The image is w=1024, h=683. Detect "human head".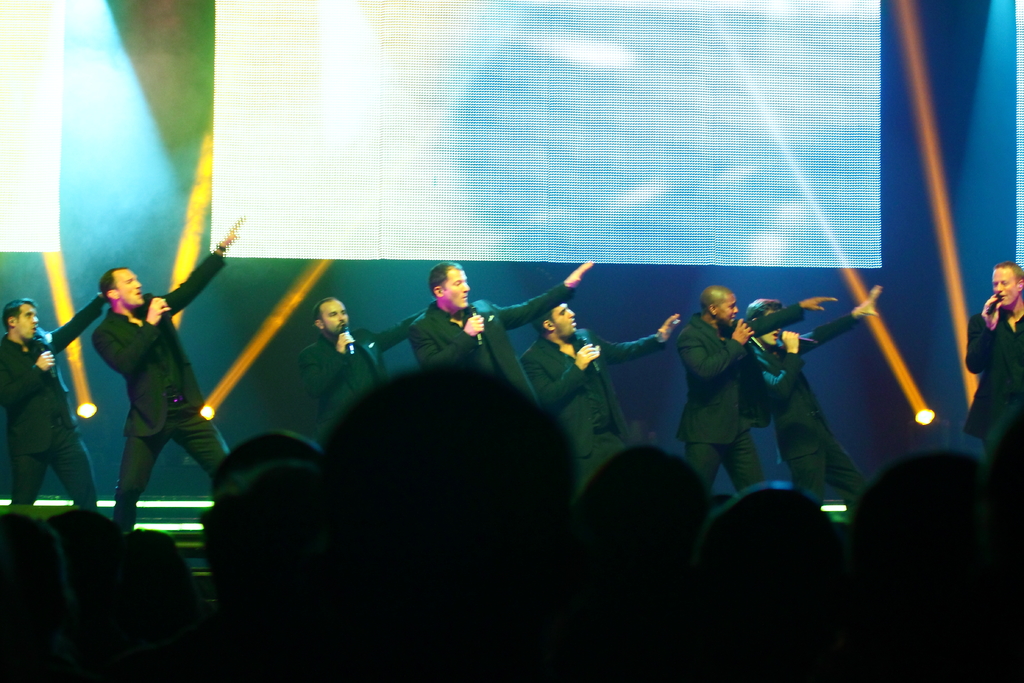
Detection: <region>535, 303, 577, 340</region>.
